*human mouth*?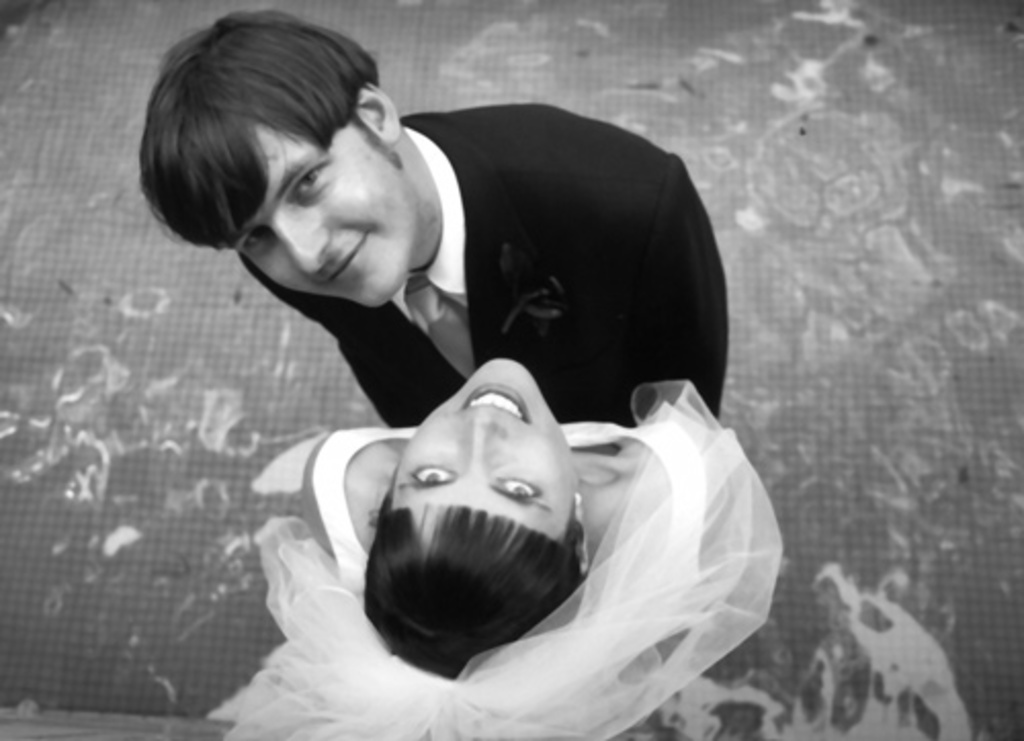
(left=461, top=385, right=526, bottom=422)
